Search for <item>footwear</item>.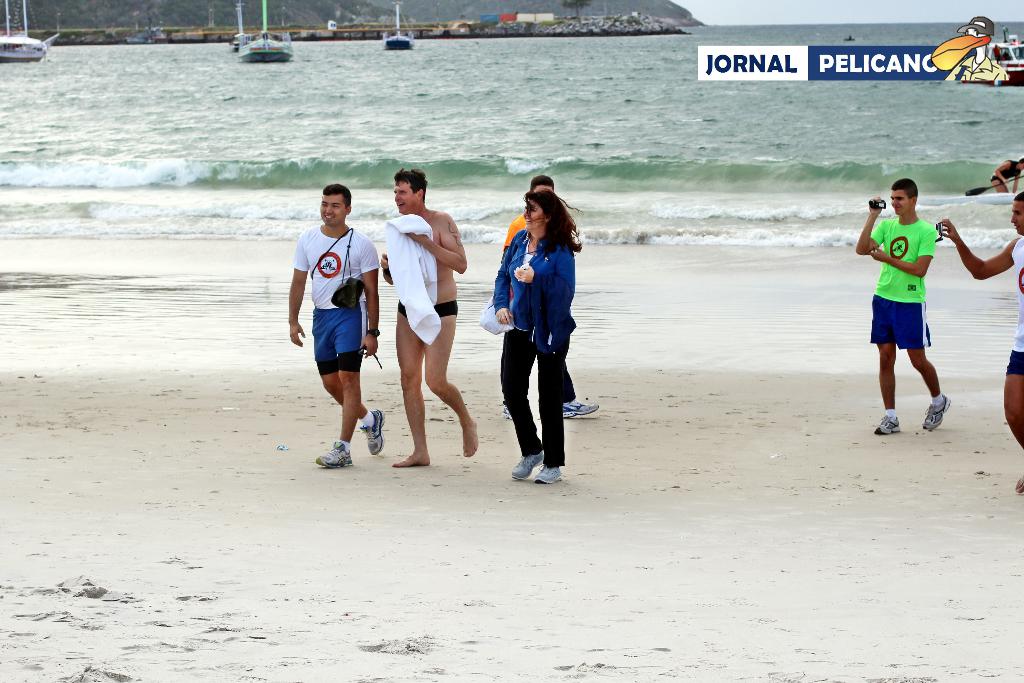
Found at 874,413,903,436.
